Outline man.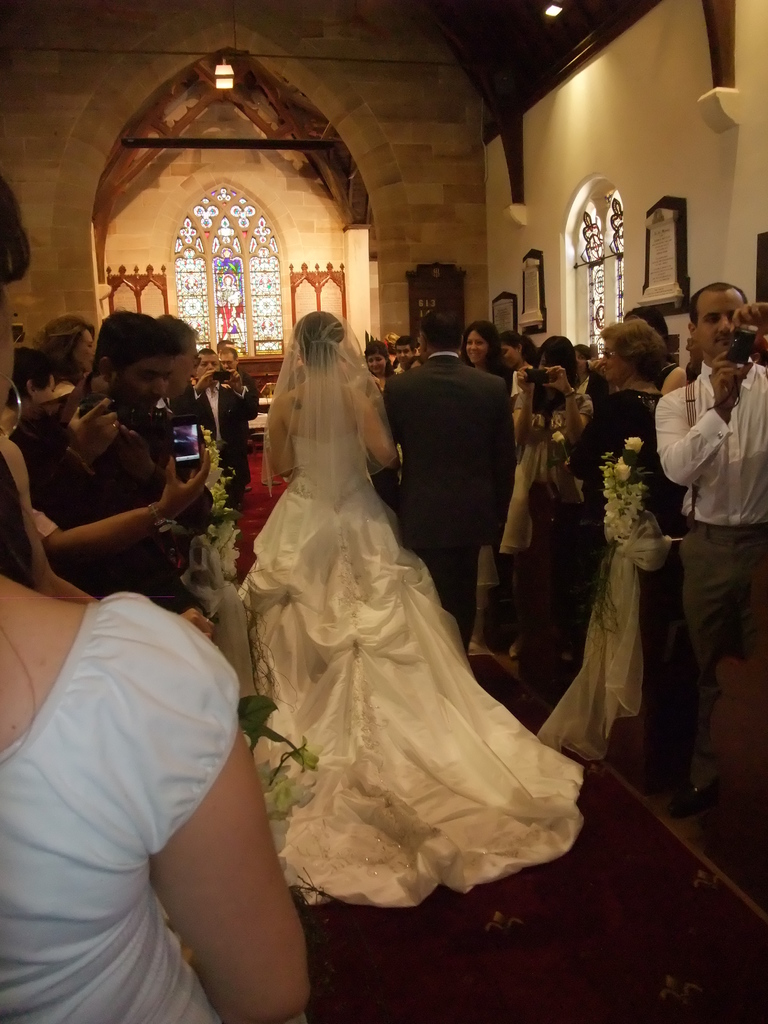
Outline: <region>671, 289, 760, 709</region>.
